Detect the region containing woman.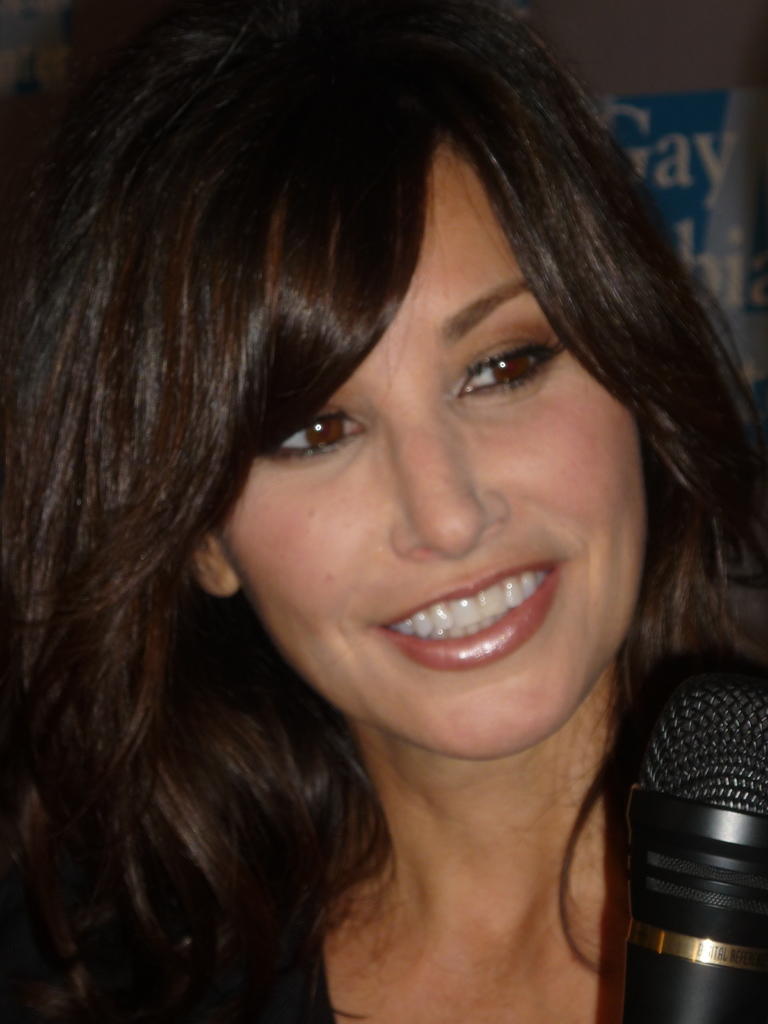
[0, 40, 754, 1023].
